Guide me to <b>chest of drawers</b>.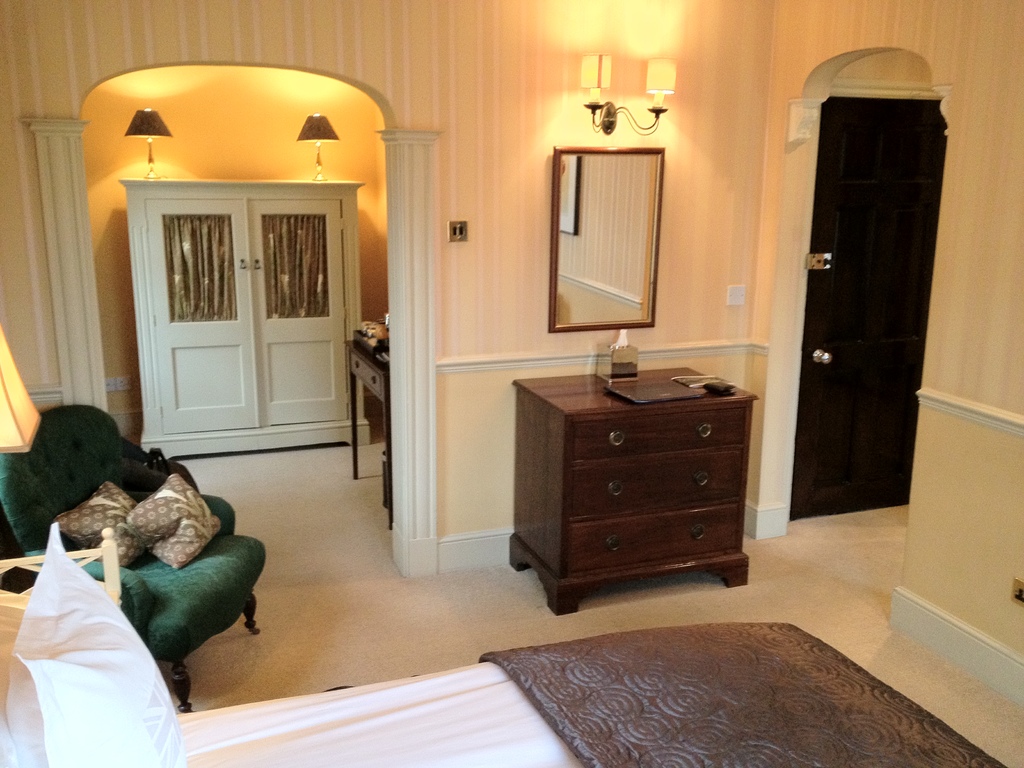
Guidance: 508/364/758/617.
